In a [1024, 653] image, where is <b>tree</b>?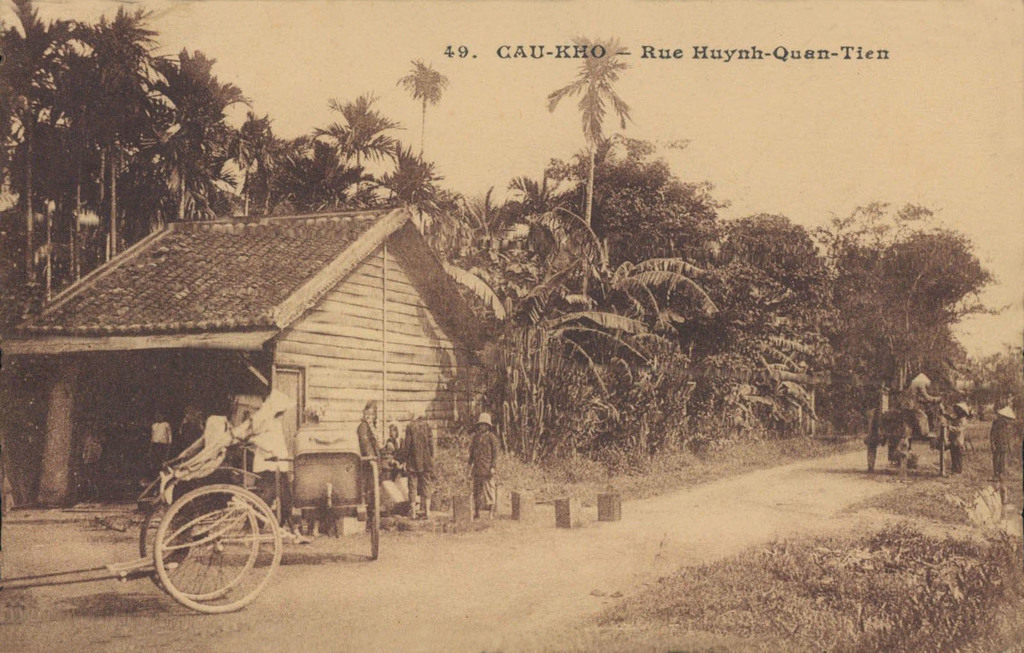
997,336,1023,416.
